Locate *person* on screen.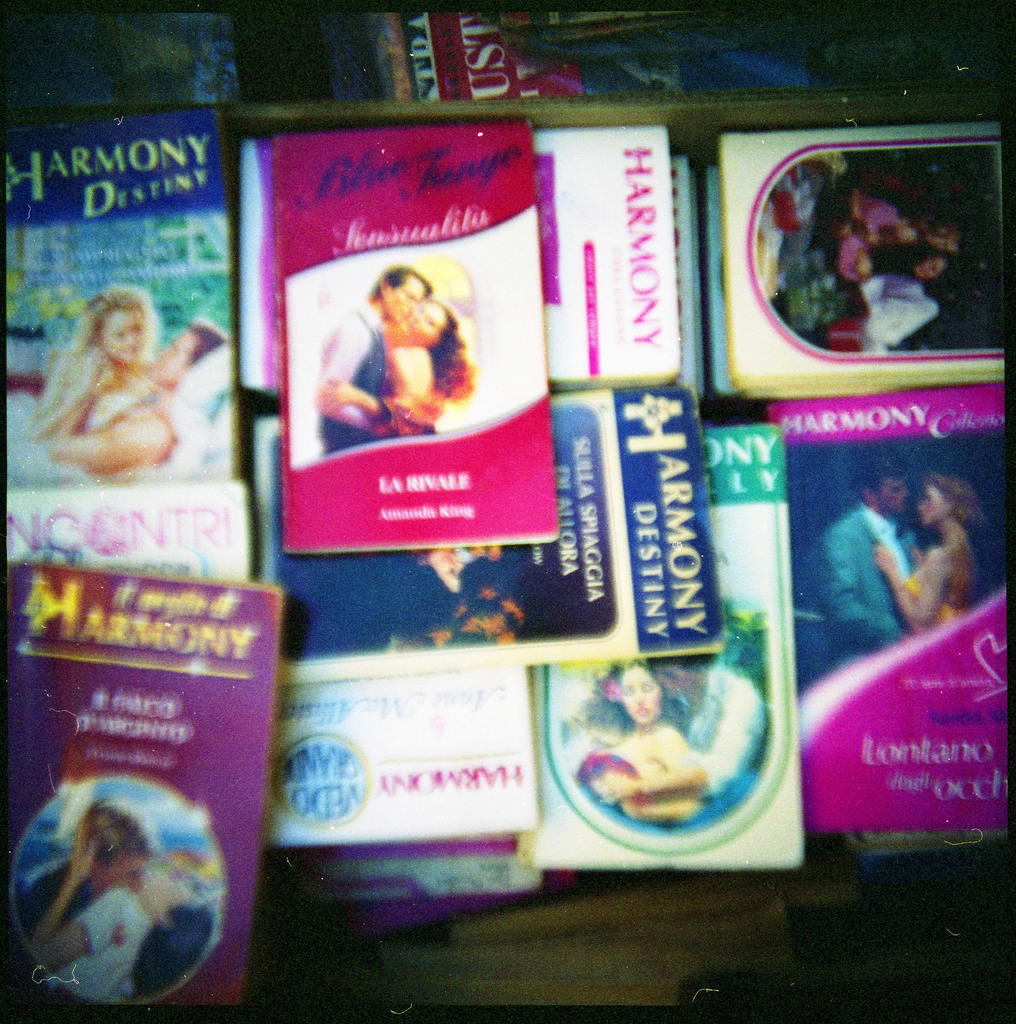
On screen at bbox(587, 657, 706, 824).
